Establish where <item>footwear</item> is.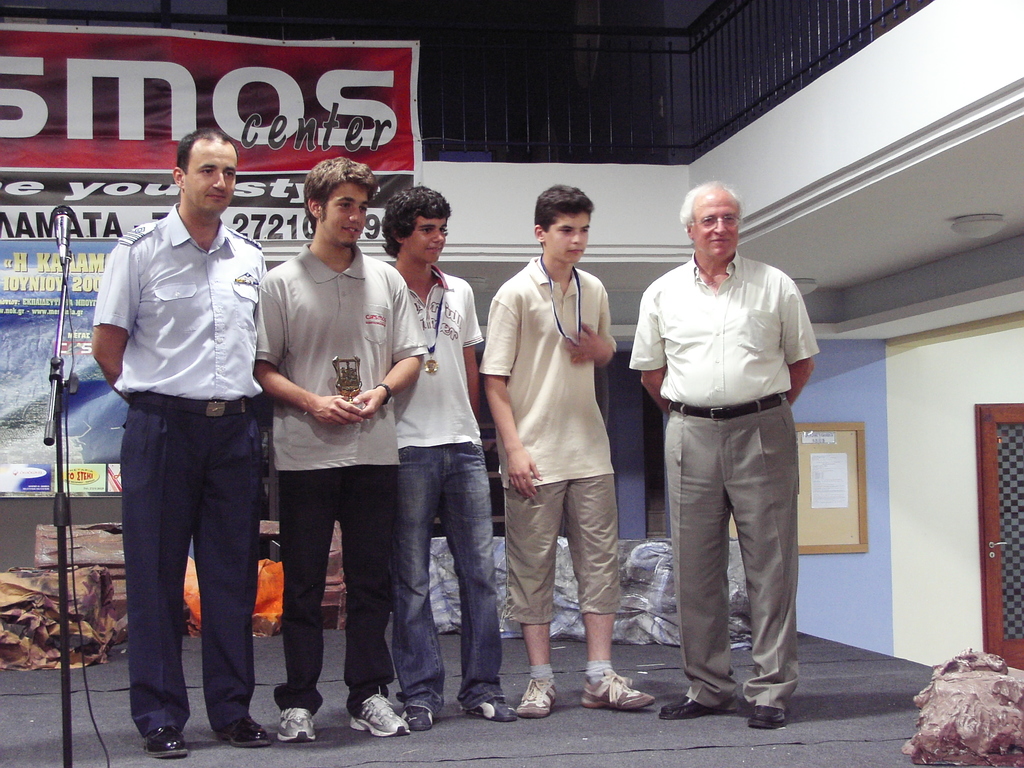
Established at rect(747, 706, 790, 730).
